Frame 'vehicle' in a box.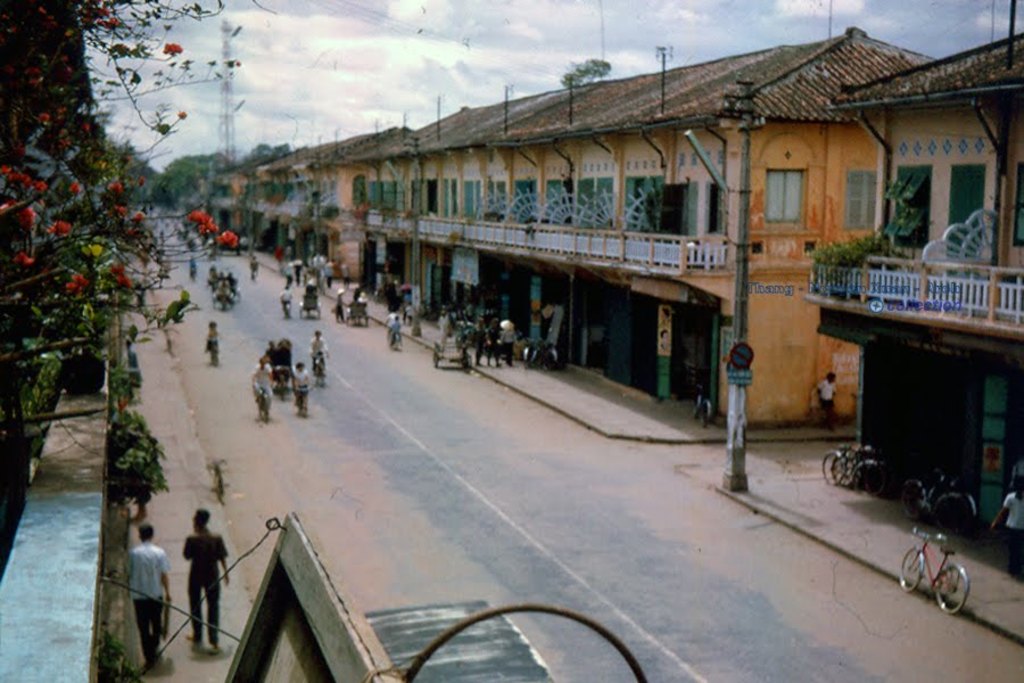
detection(387, 321, 399, 351).
